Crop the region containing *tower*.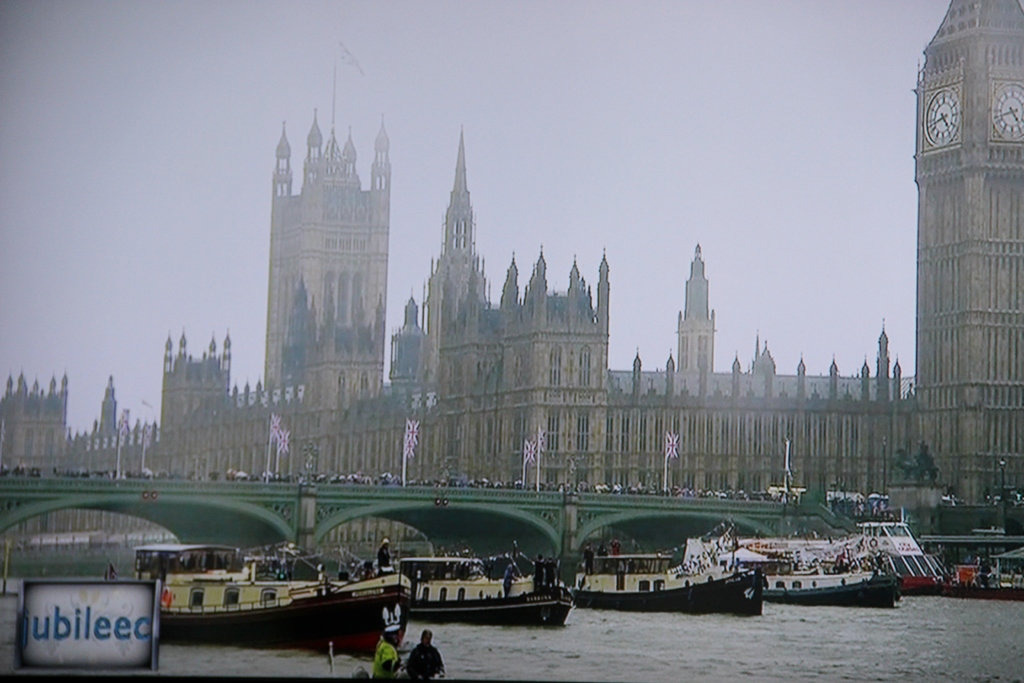
Crop region: x1=161 y1=329 x2=244 y2=436.
